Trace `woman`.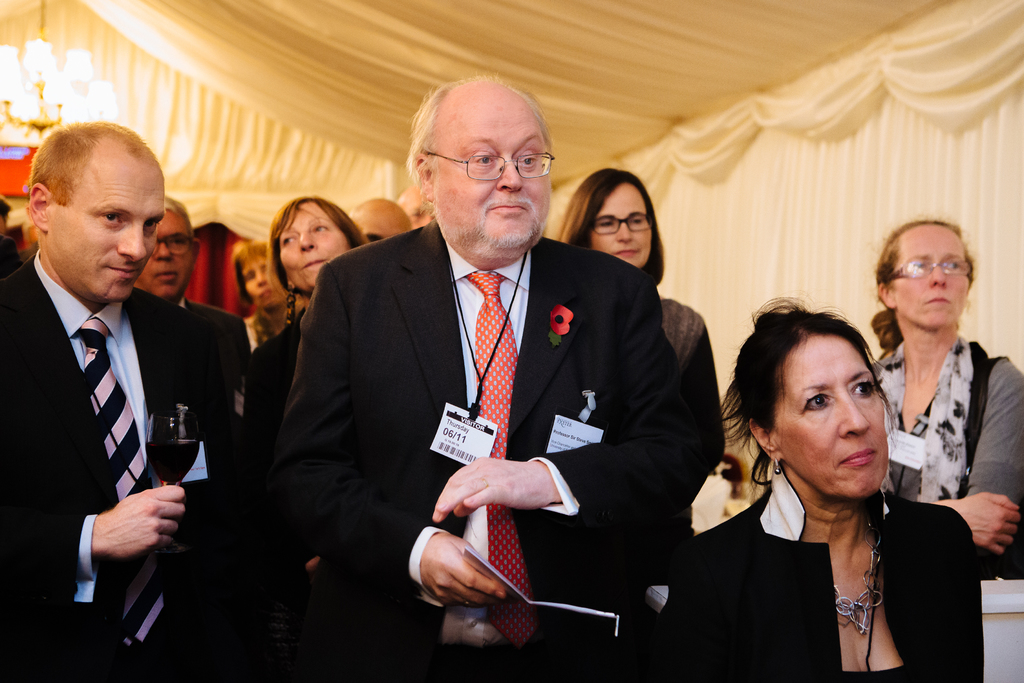
Traced to (x1=552, y1=168, x2=732, y2=541).
